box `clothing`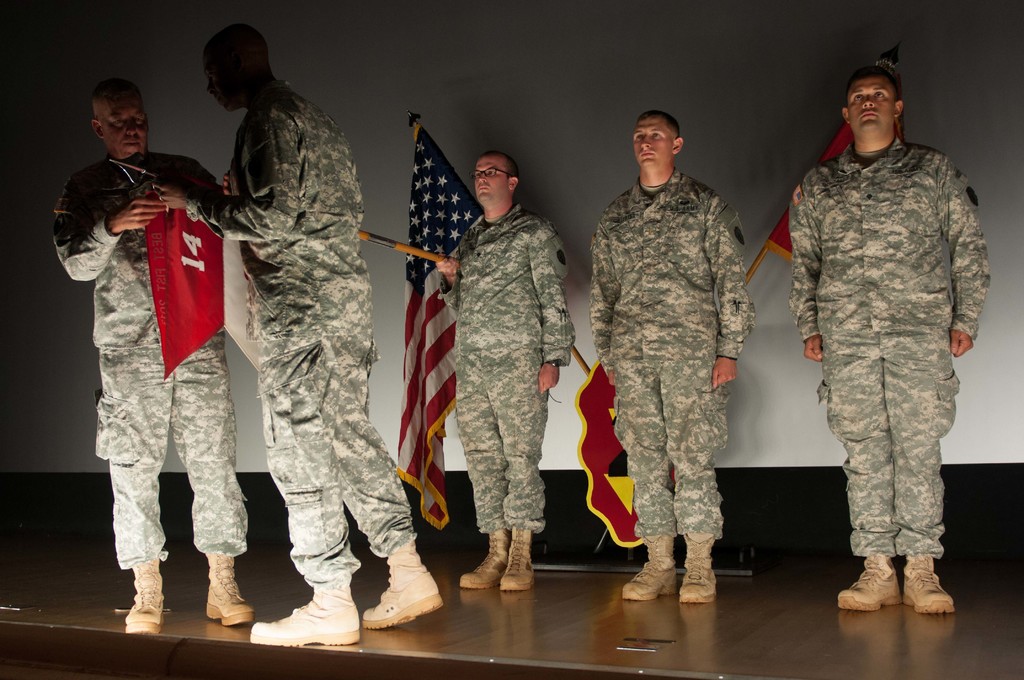
pyautogui.locateOnScreen(228, 85, 427, 605)
